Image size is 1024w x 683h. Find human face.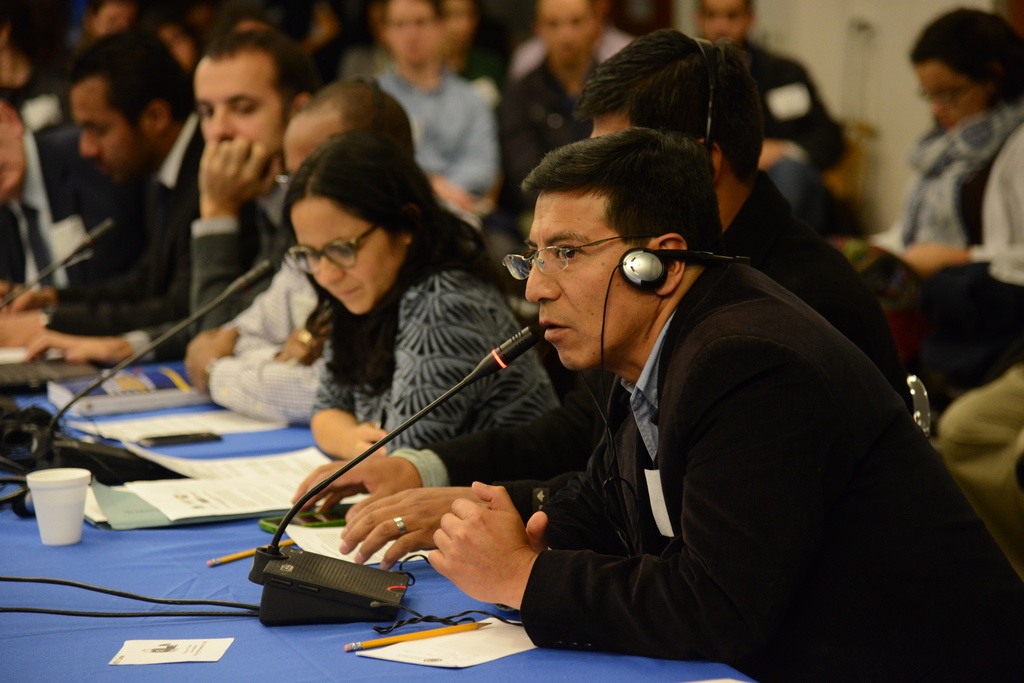
<box>704,0,743,38</box>.
